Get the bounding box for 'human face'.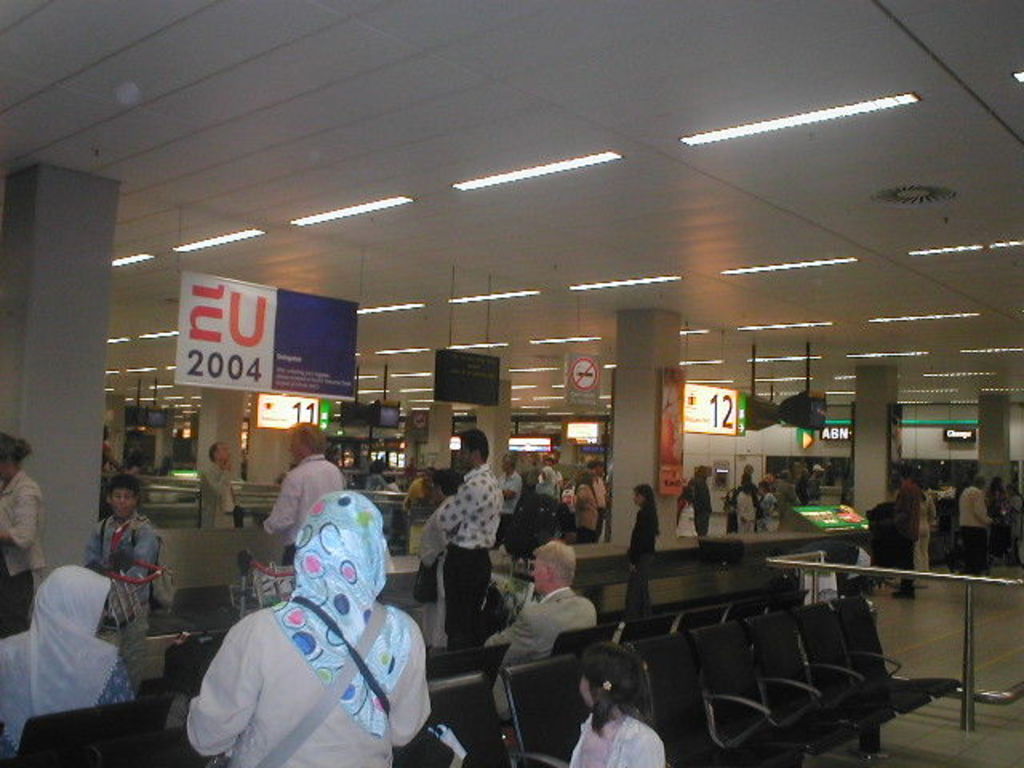
bbox=(581, 680, 594, 710).
